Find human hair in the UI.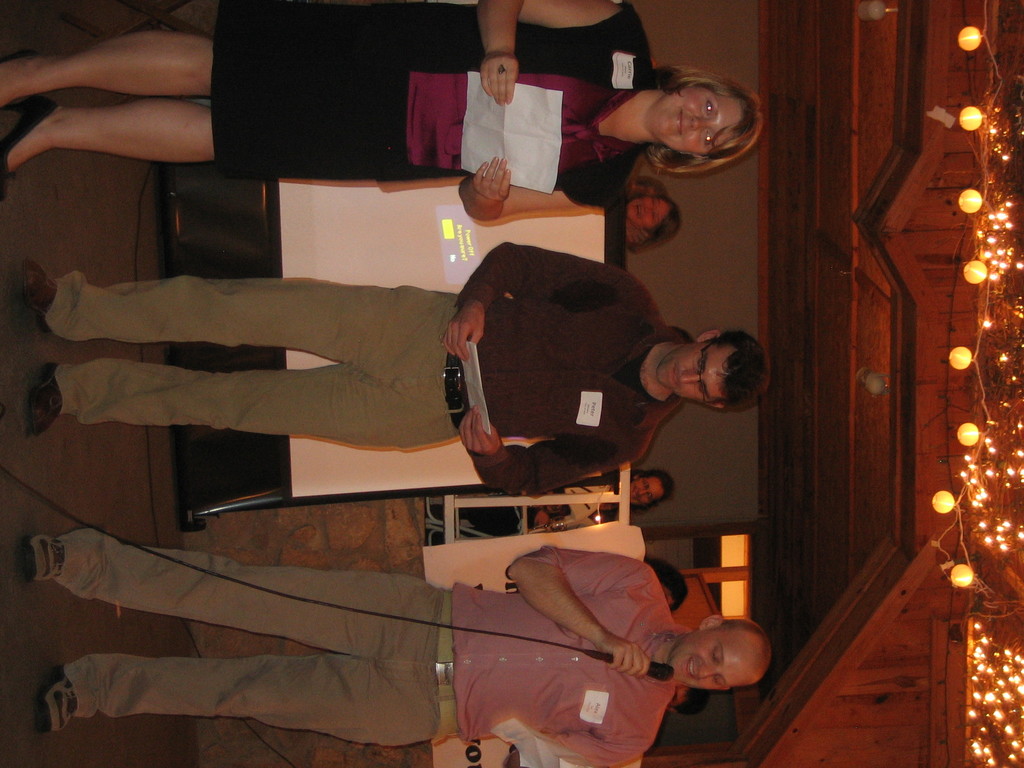
UI element at x1=634, y1=60, x2=759, y2=156.
